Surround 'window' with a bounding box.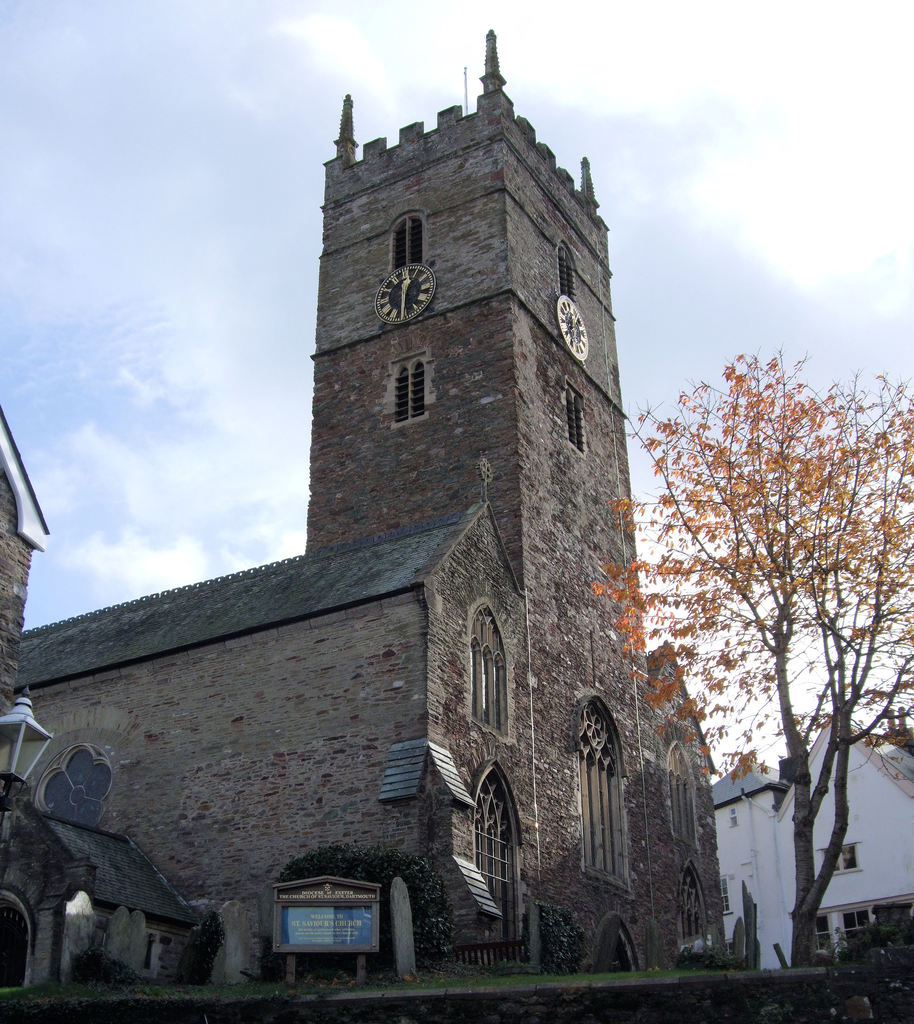
(565,385,586,458).
